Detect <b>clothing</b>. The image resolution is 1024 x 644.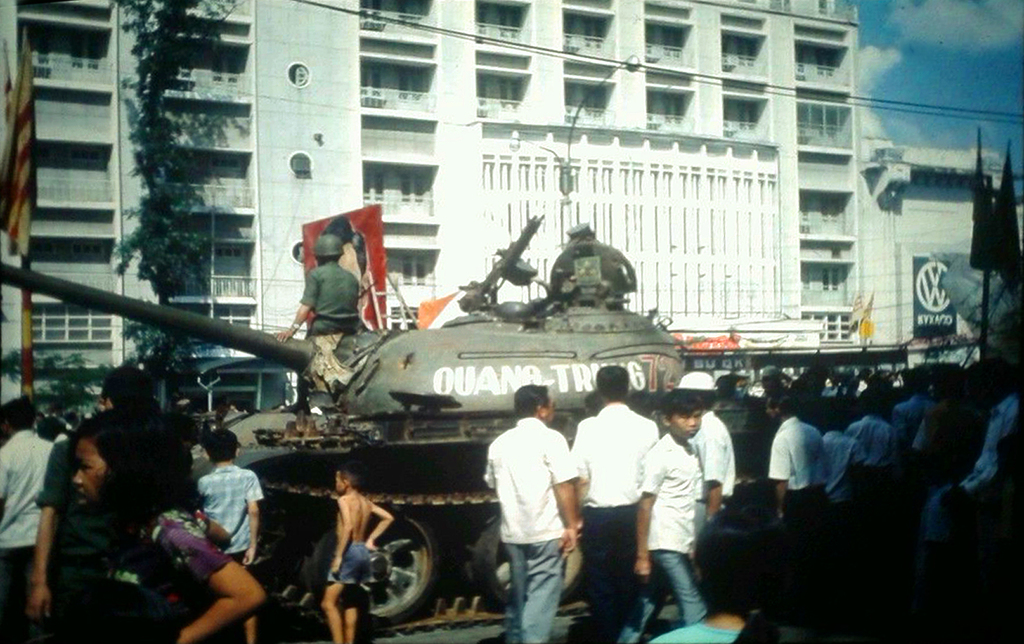
rect(491, 401, 588, 629).
